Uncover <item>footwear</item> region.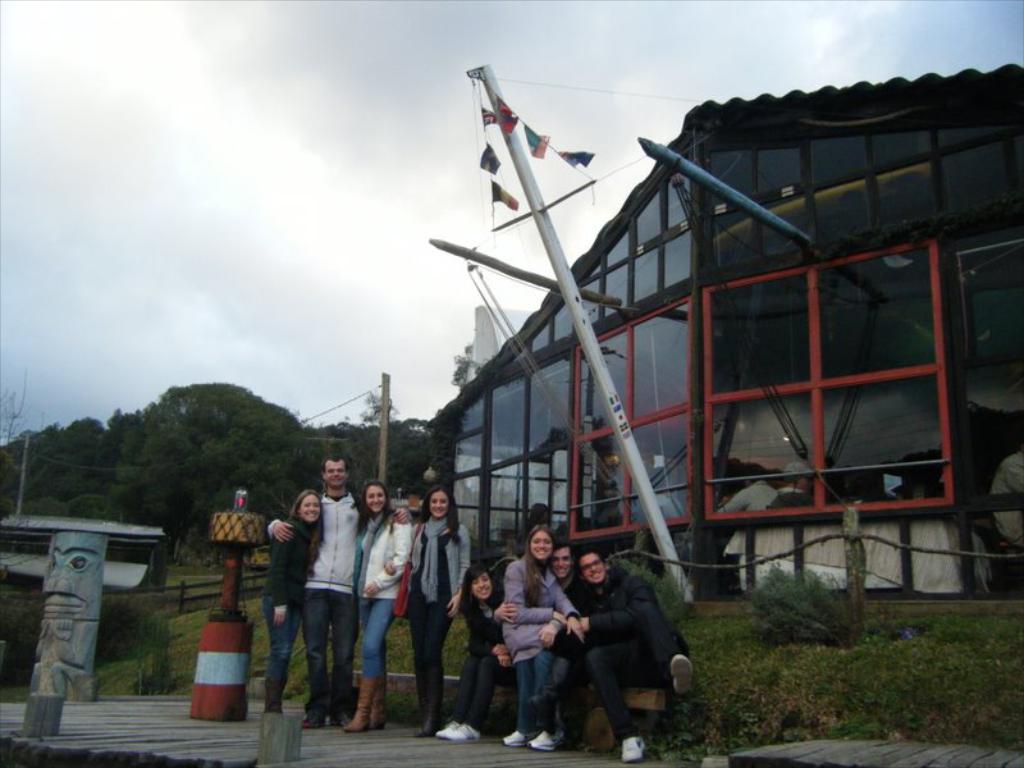
Uncovered: [618,735,641,760].
